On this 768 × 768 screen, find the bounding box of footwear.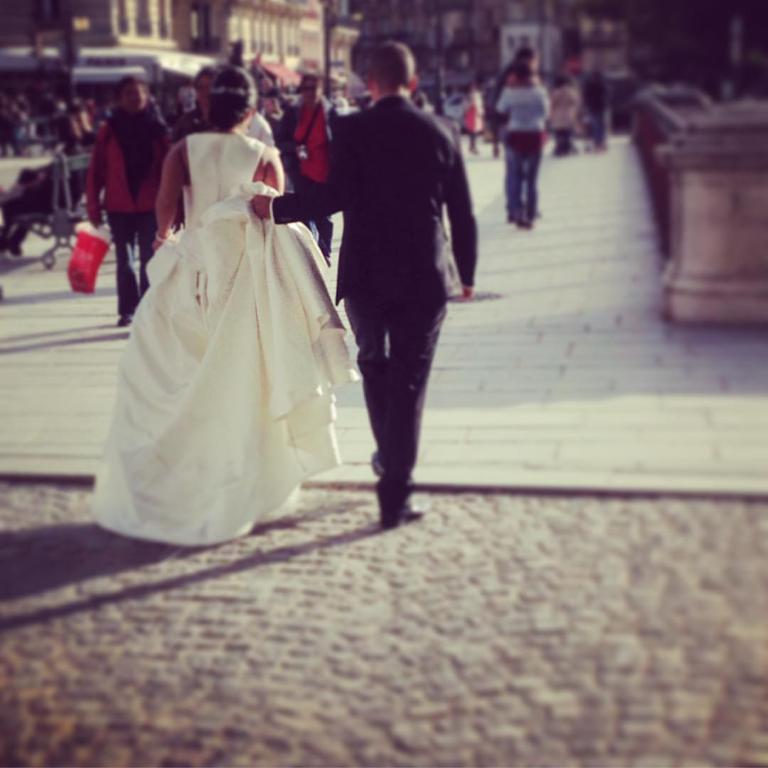
Bounding box: (380,494,423,531).
